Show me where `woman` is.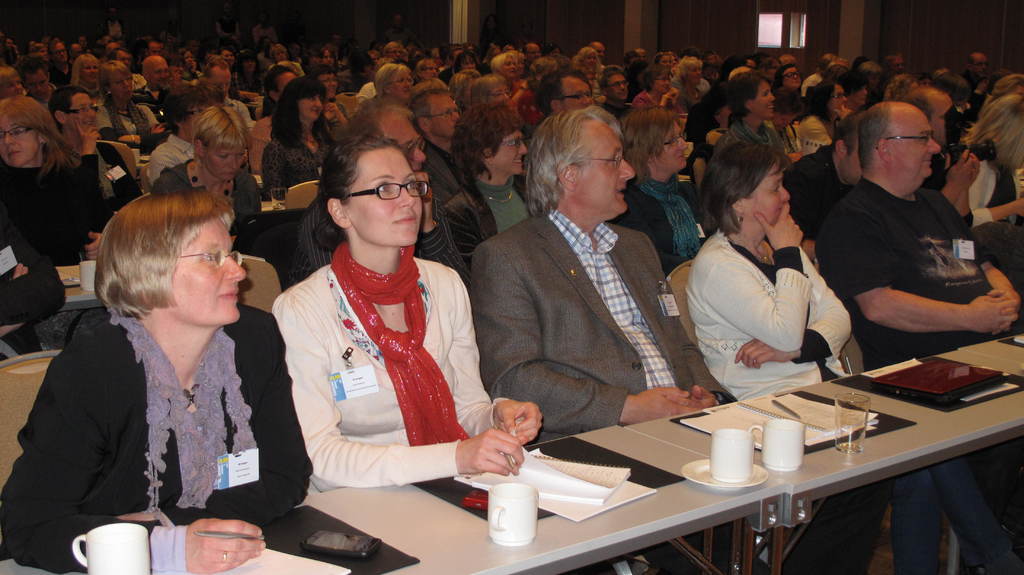
`woman` is at x1=577, y1=46, x2=602, y2=95.
